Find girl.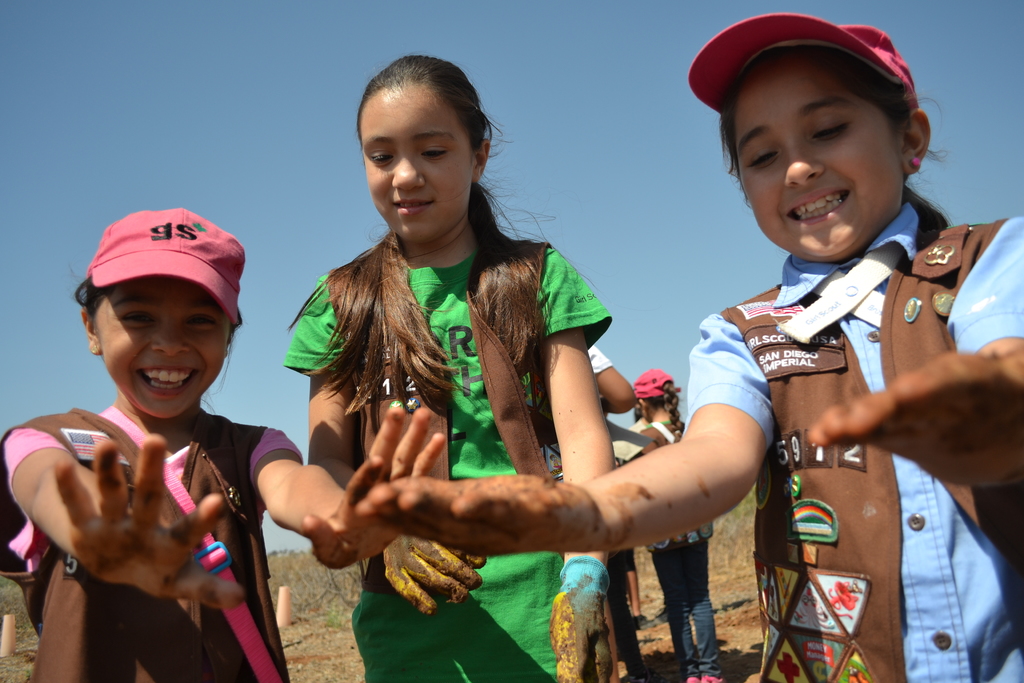
{"left": 282, "top": 53, "right": 612, "bottom": 682}.
